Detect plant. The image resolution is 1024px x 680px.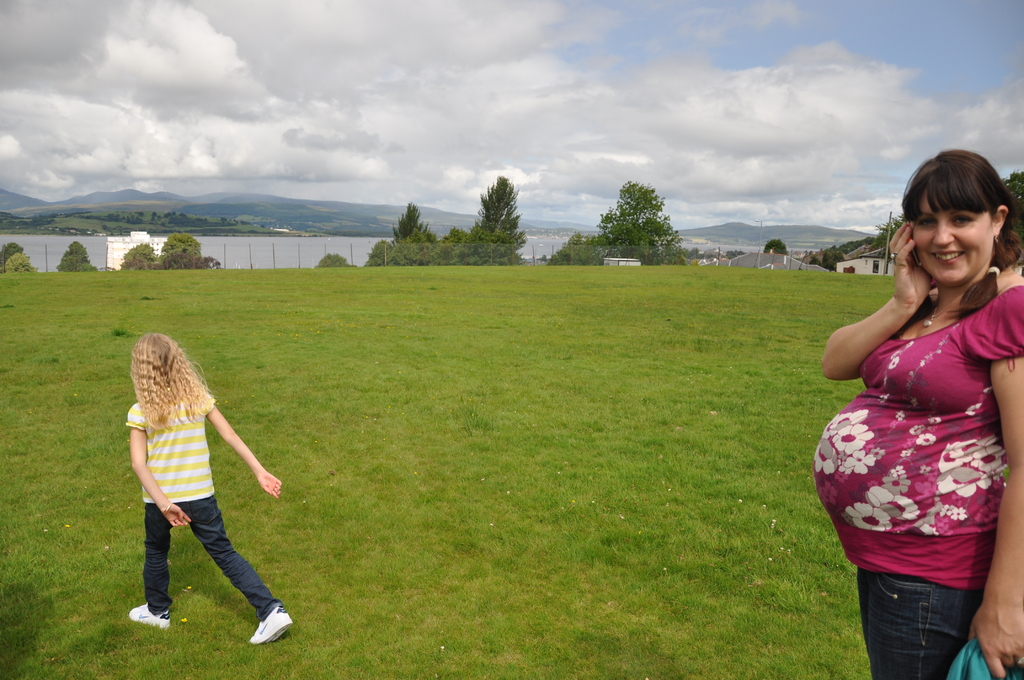
<region>318, 251, 353, 272</region>.
